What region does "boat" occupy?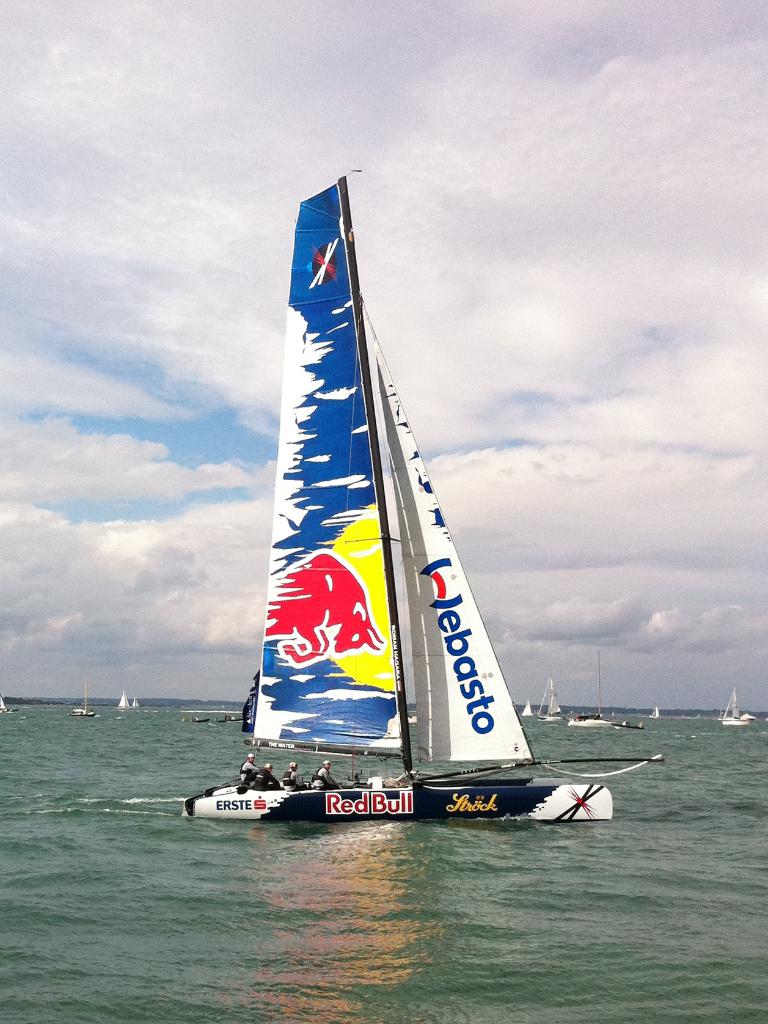
524,705,532,715.
